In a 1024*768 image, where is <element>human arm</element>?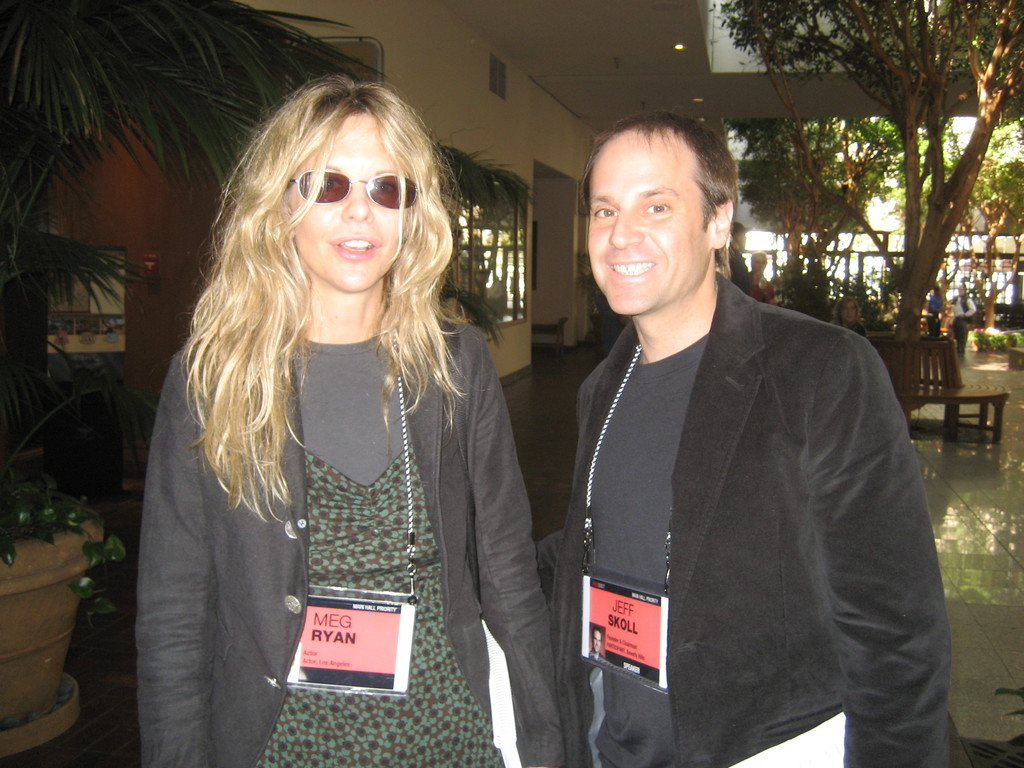
{"x1": 140, "y1": 349, "x2": 212, "y2": 767}.
